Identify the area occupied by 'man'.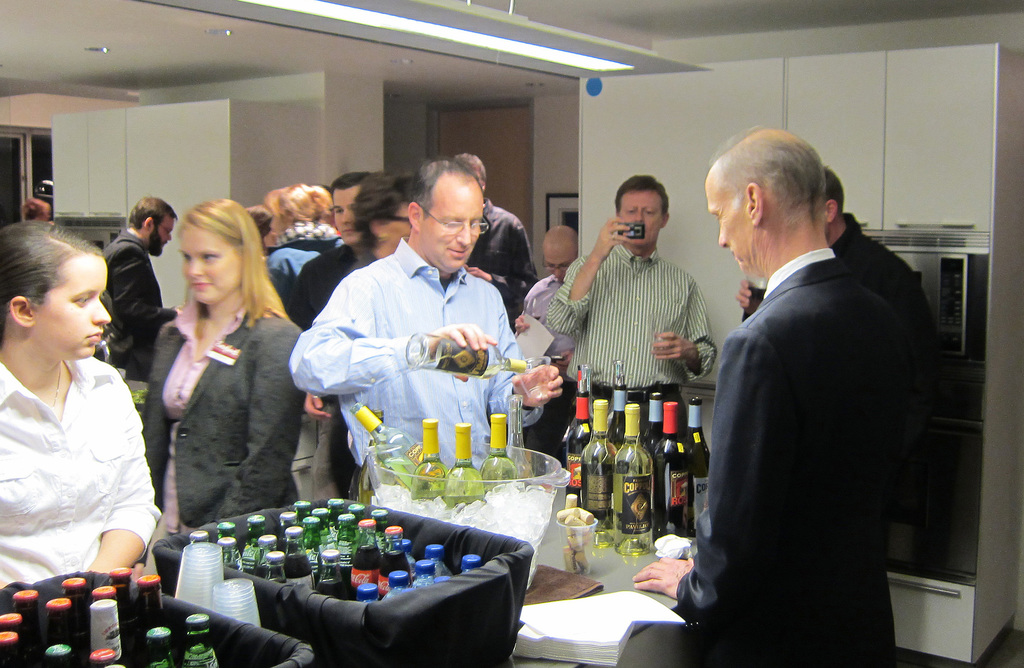
Area: detection(459, 148, 537, 322).
